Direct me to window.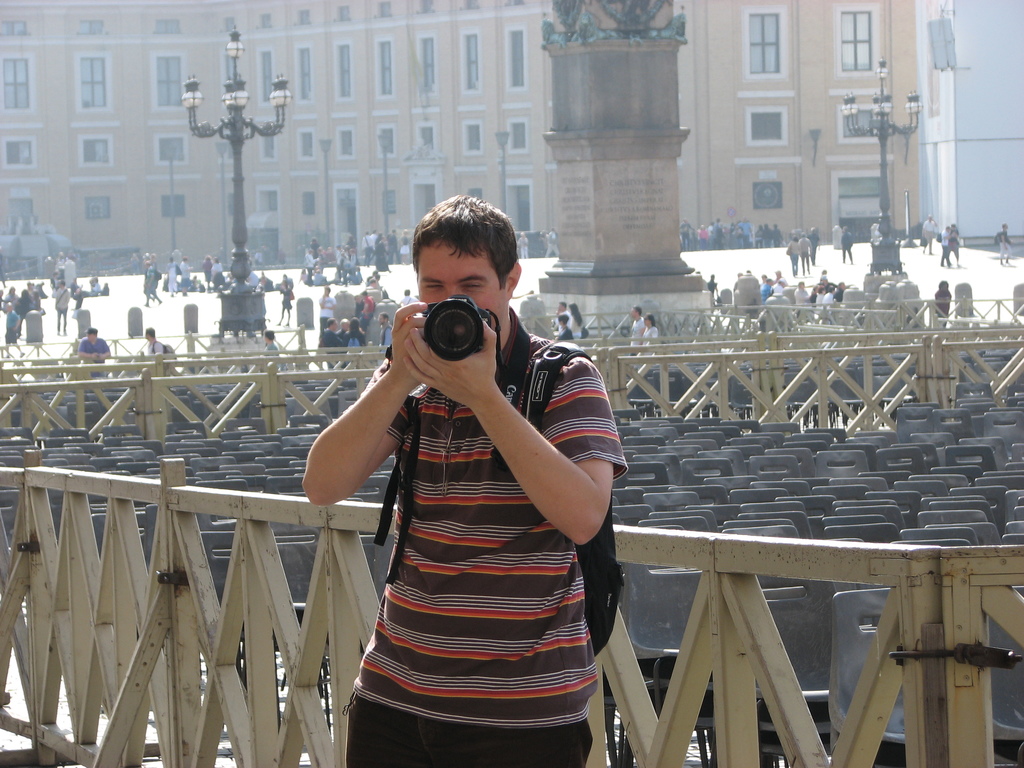
Direction: BBox(0, 56, 33, 114).
